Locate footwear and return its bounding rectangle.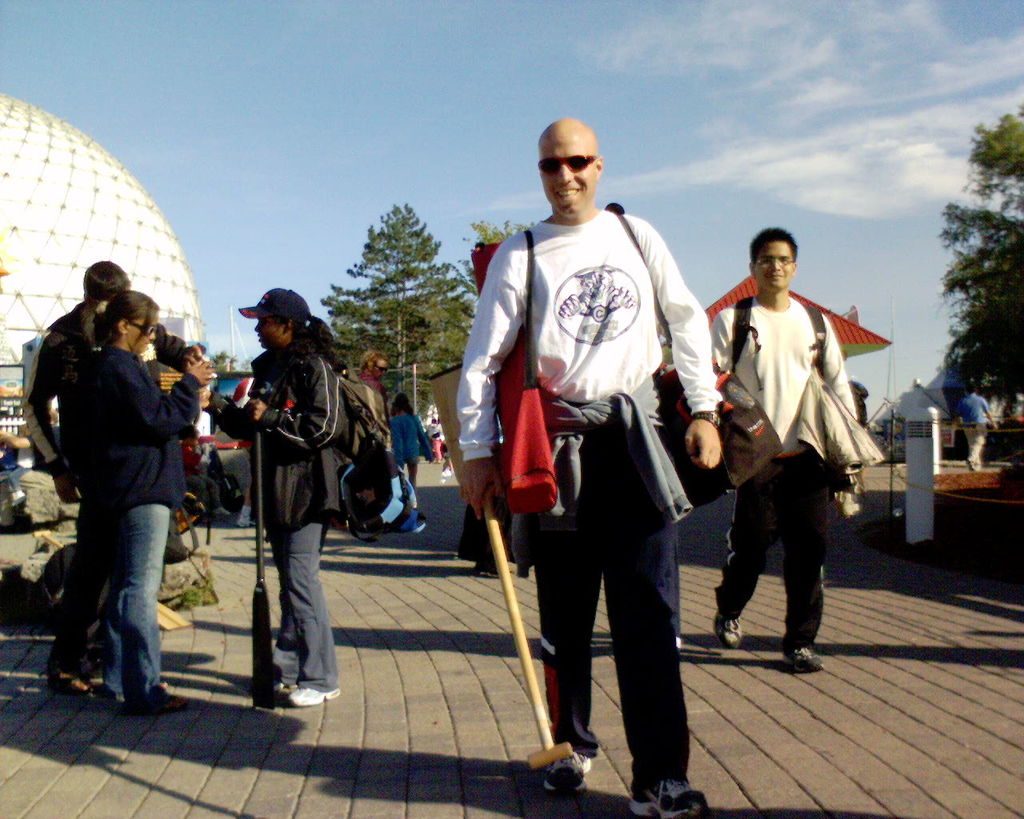
518/715/604/793.
